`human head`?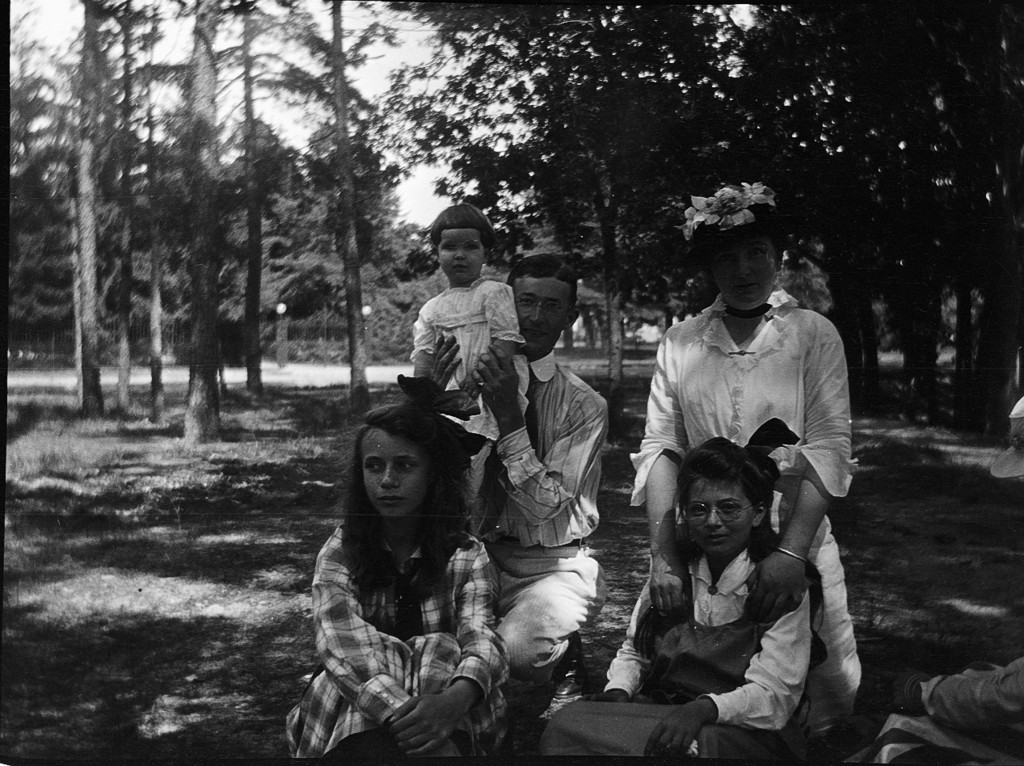
box(693, 186, 784, 311)
